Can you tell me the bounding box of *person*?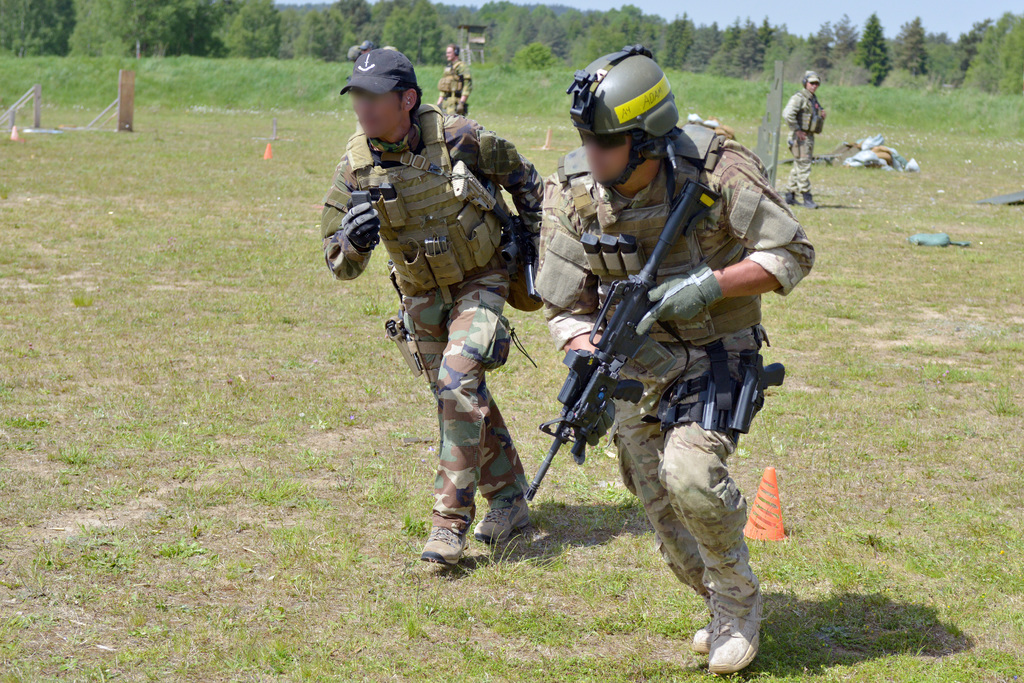
(532,43,813,675).
